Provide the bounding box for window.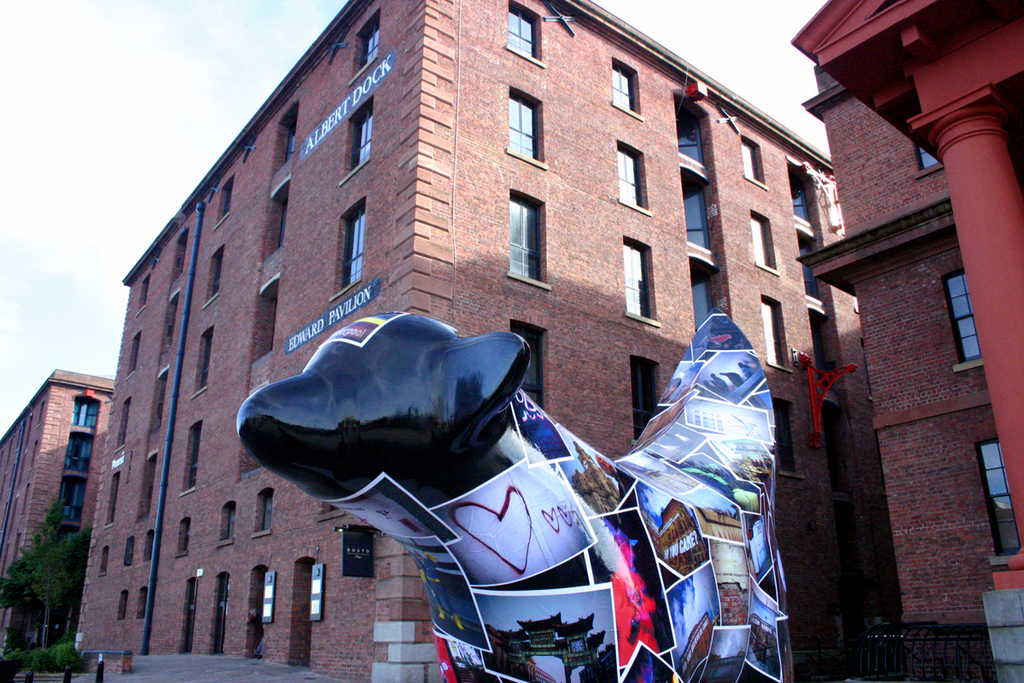
631:358:660:445.
